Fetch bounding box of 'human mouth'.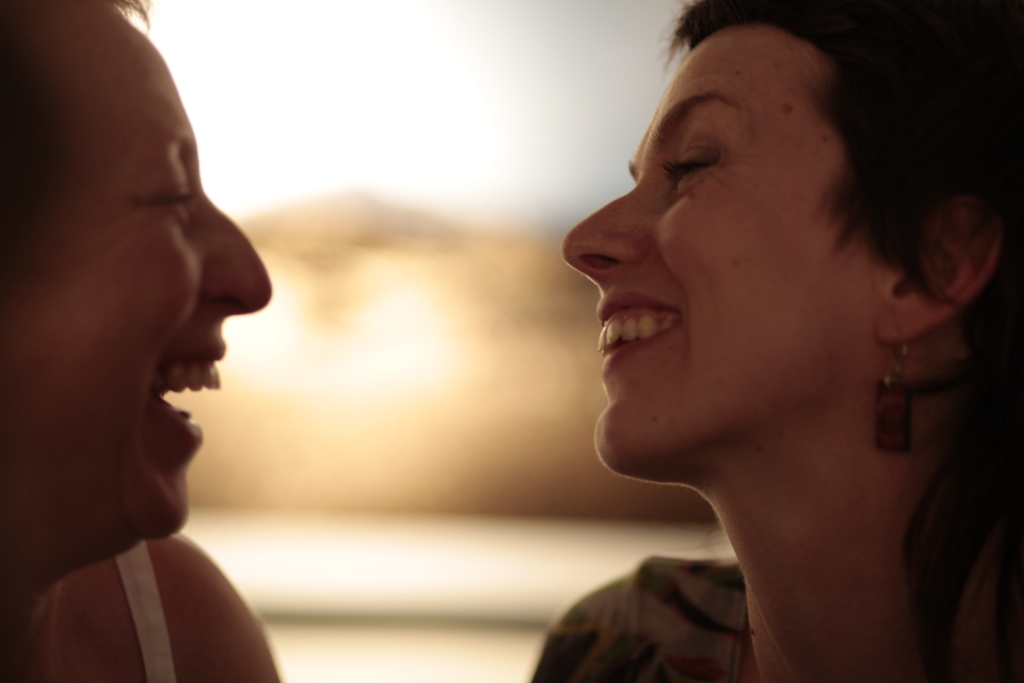
Bbox: 141,318,225,467.
